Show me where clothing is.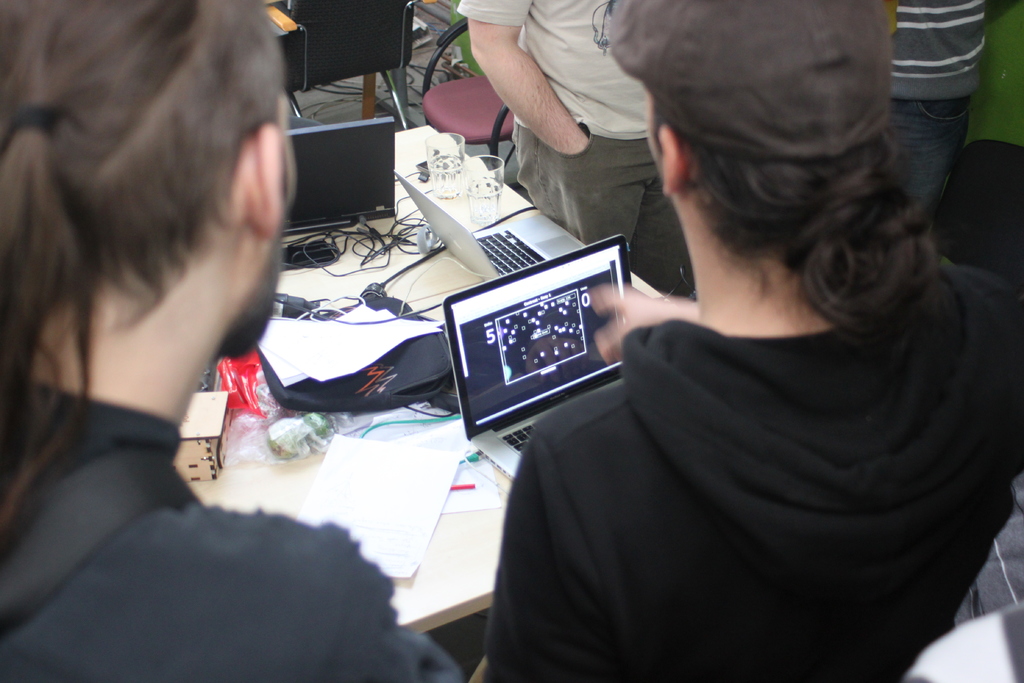
clothing is at 893, 0, 1021, 235.
